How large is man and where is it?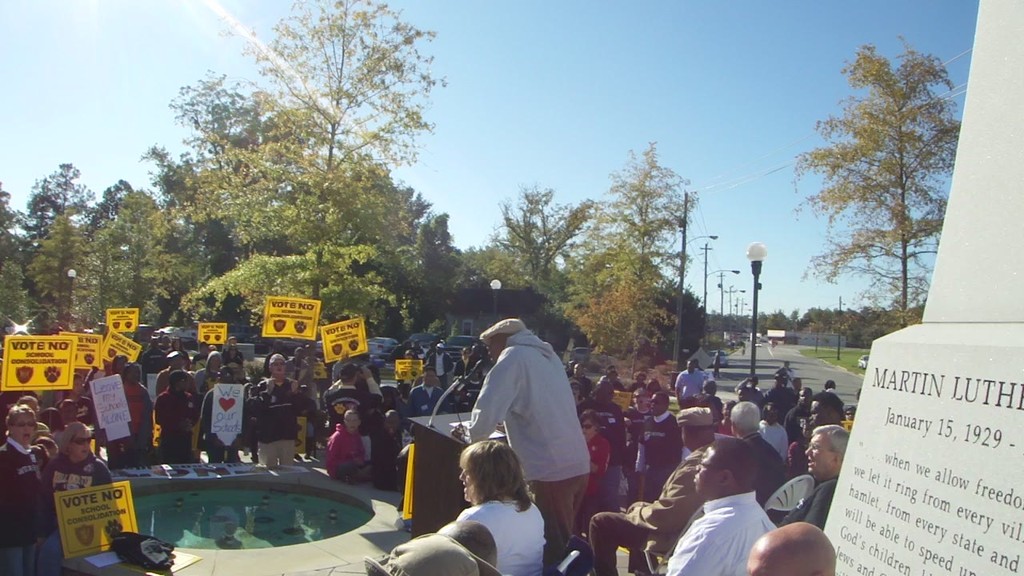
Bounding box: 141, 334, 168, 389.
